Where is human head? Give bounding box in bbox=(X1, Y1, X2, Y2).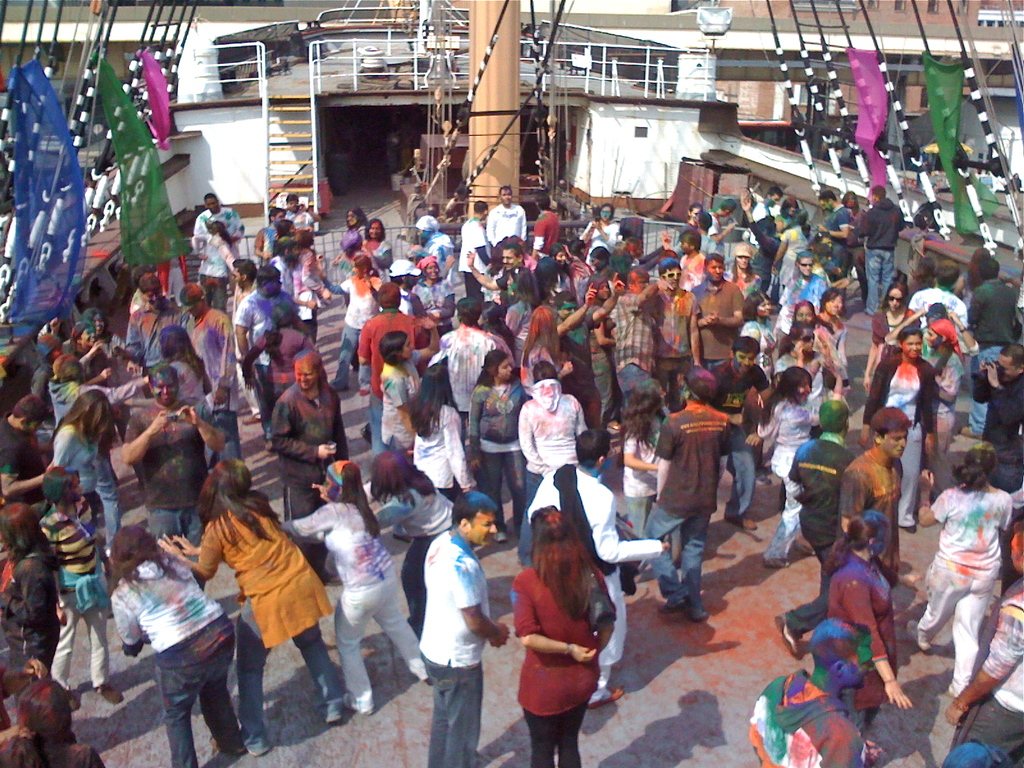
bbox=(205, 193, 223, 212).
